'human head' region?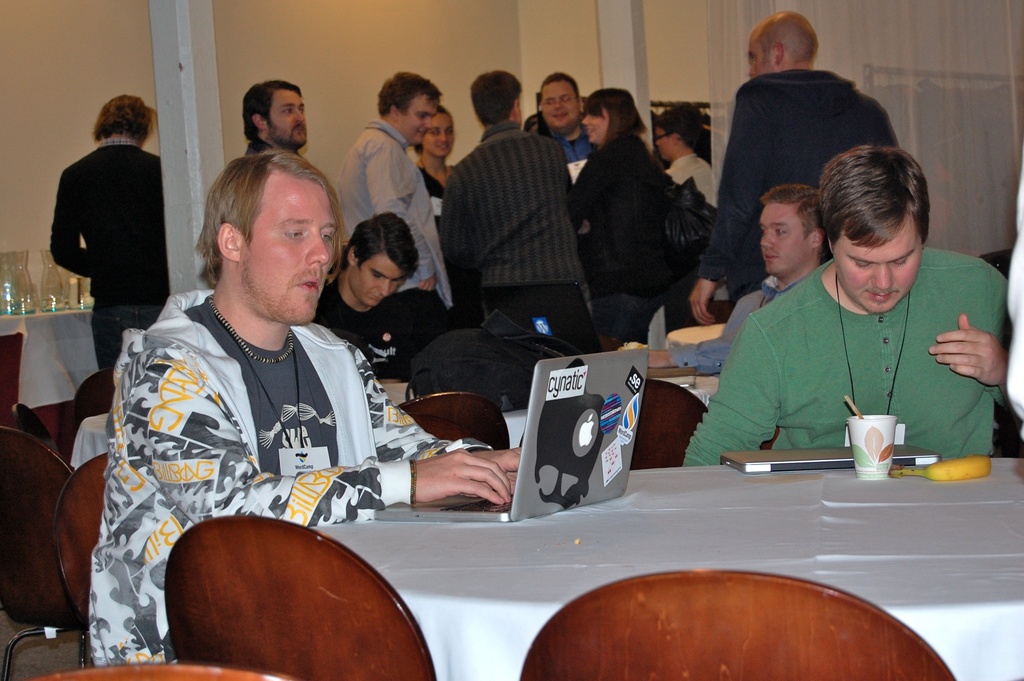
413, 106, 455, 159
